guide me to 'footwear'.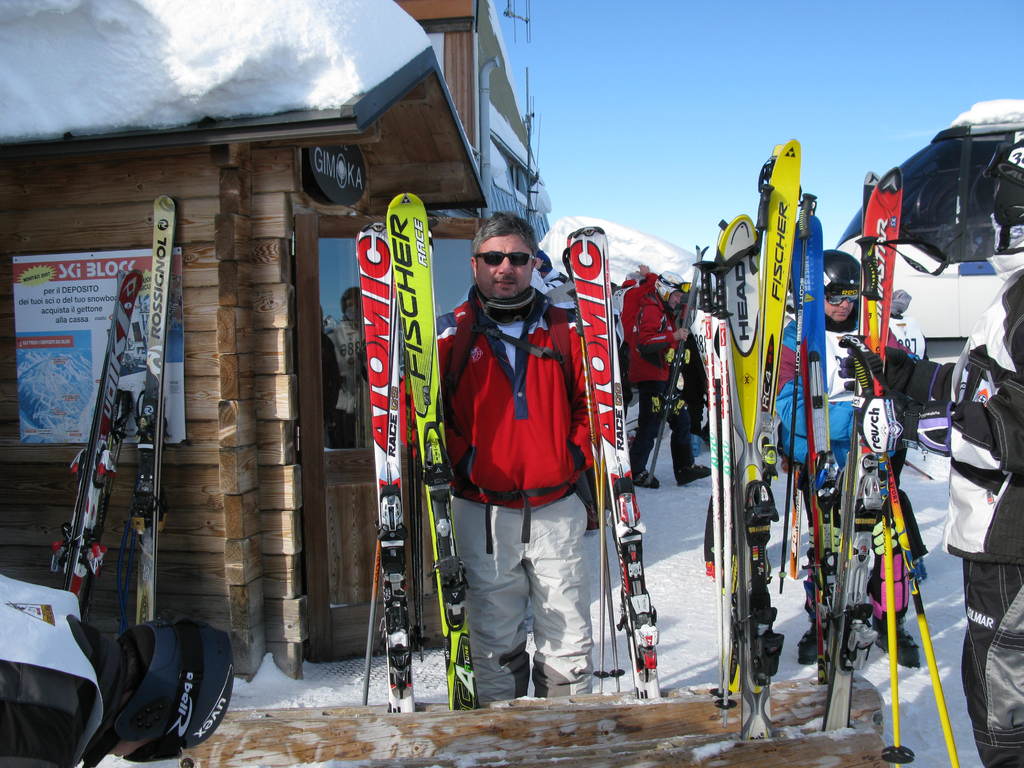
Guidance: l=795, t=620, r=822, b=667.
